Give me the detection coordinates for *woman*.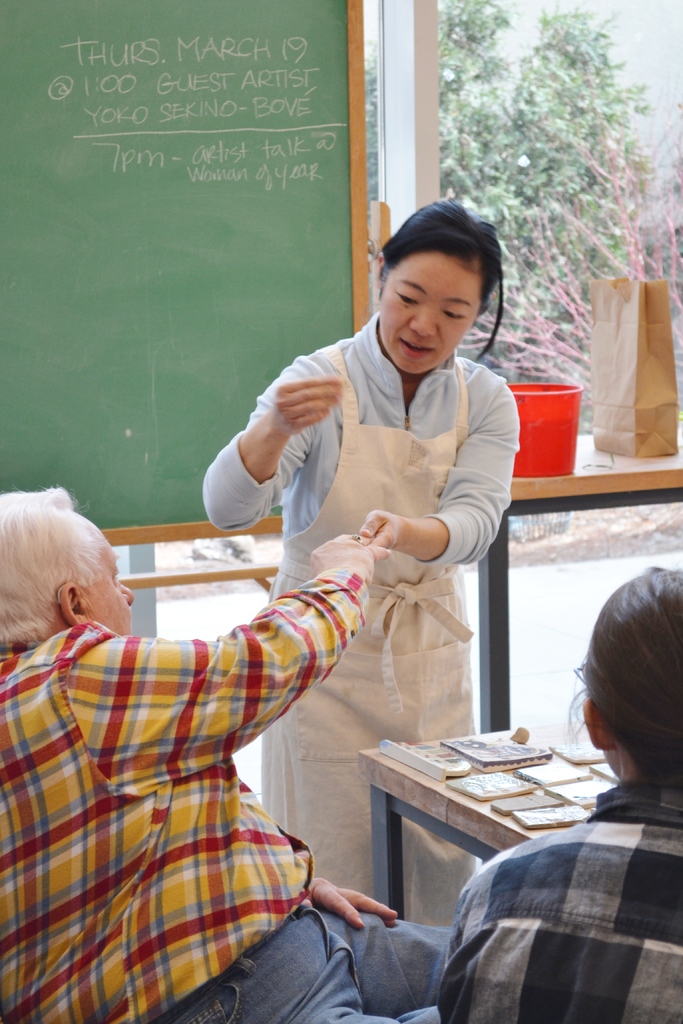
left=429, top=564, right=682, bottom=1023.
